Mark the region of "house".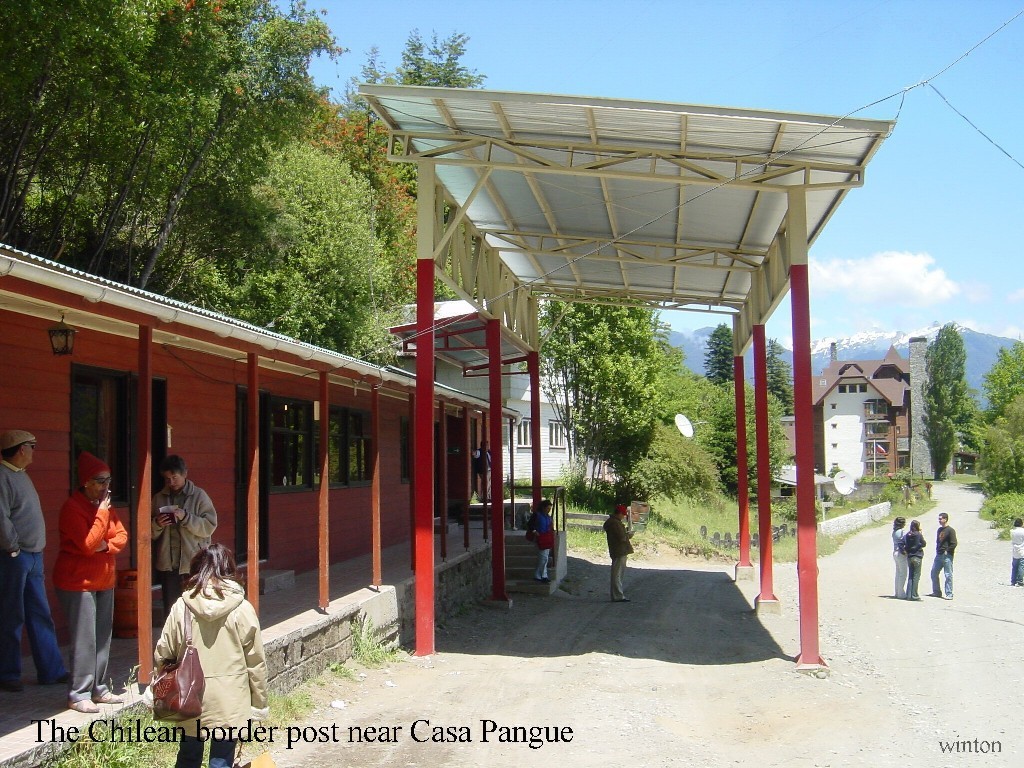
Region: detection(775, 336, 937, 479).
